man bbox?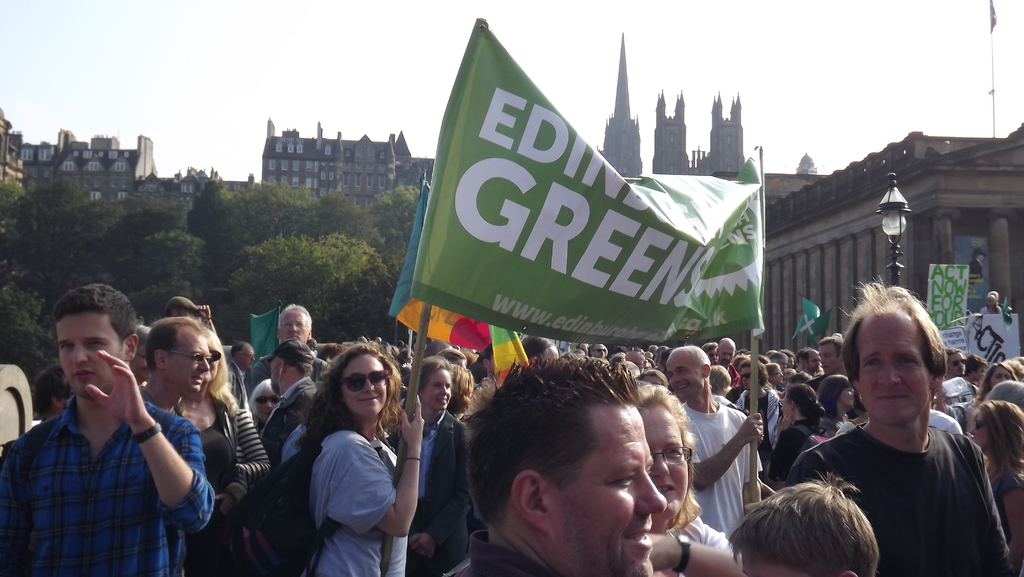
BBox(760, 344, 787, 364)
